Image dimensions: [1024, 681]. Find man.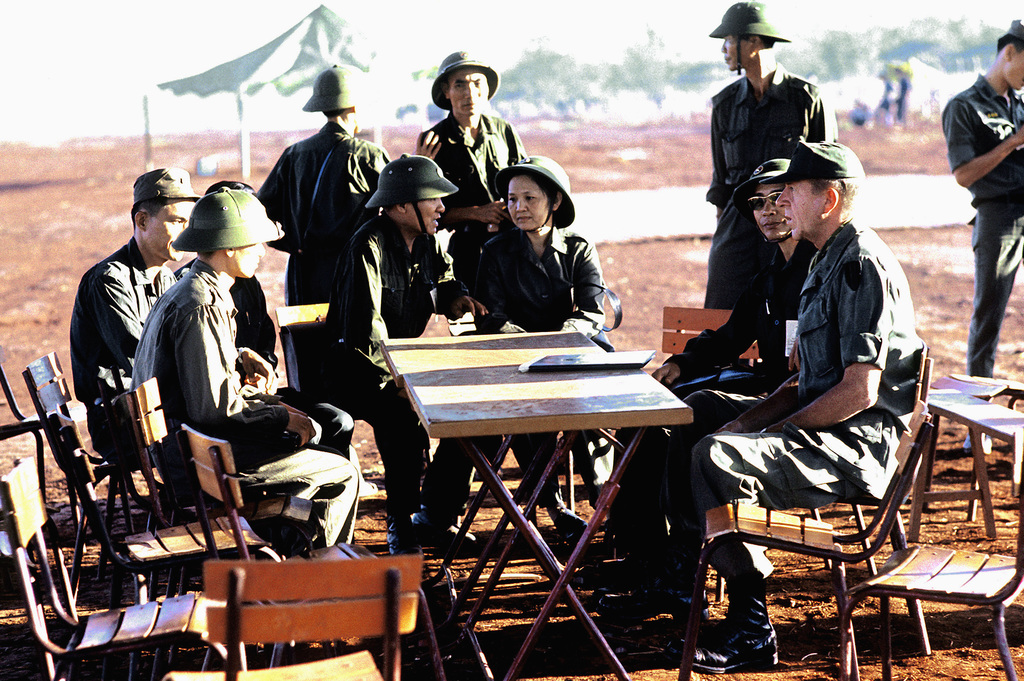
crop(68, 164, 202, 465).
